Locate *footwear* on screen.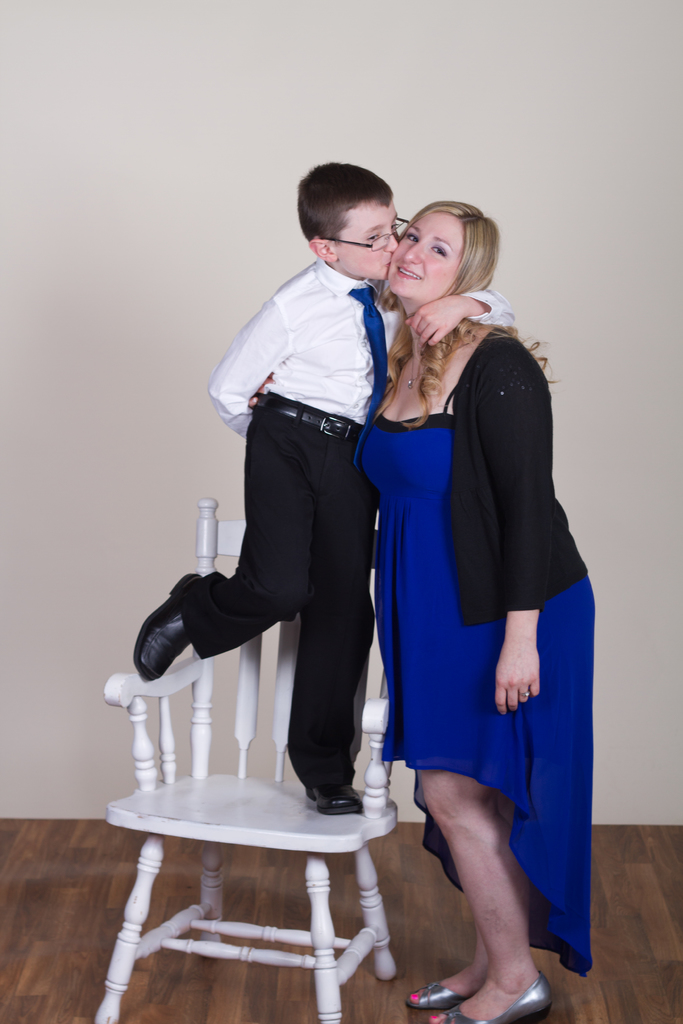
On screen at Rect(401, 968, 468, 1017).
